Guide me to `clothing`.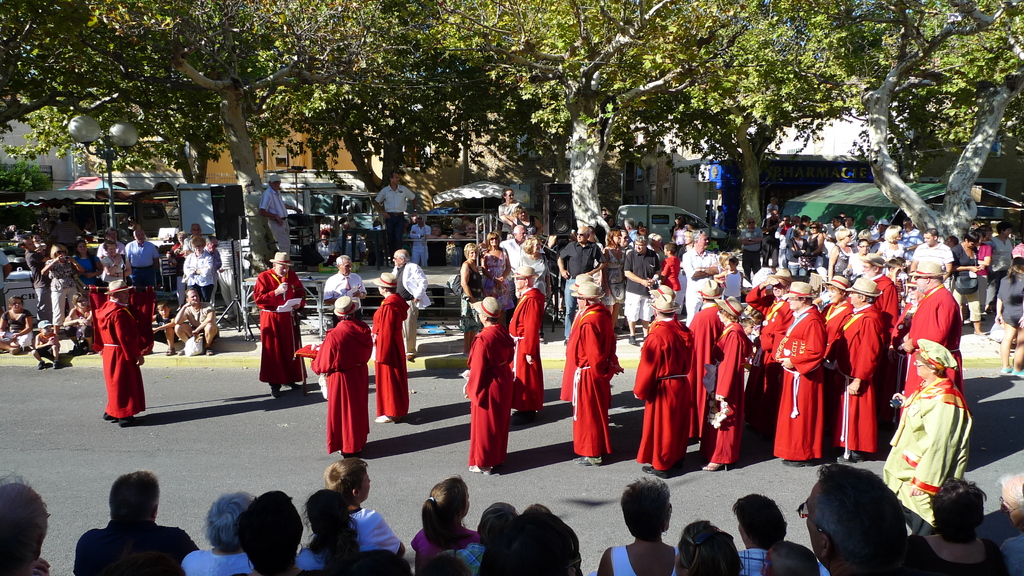
Guidance: bbox=(504, 236, 526, 275).
